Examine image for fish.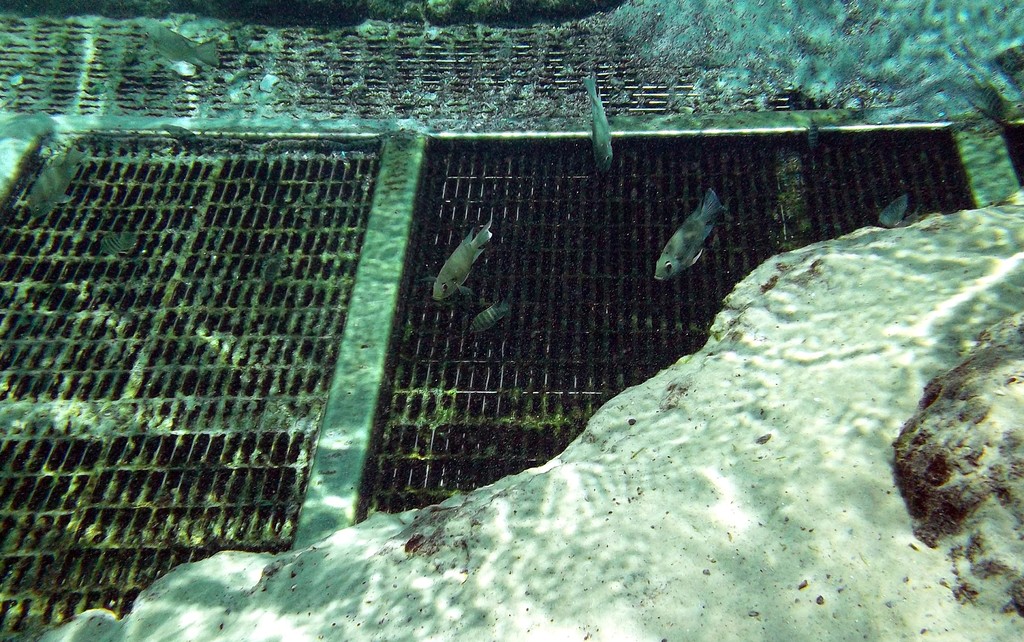
Examination result: 152, 23, 221, 70.
